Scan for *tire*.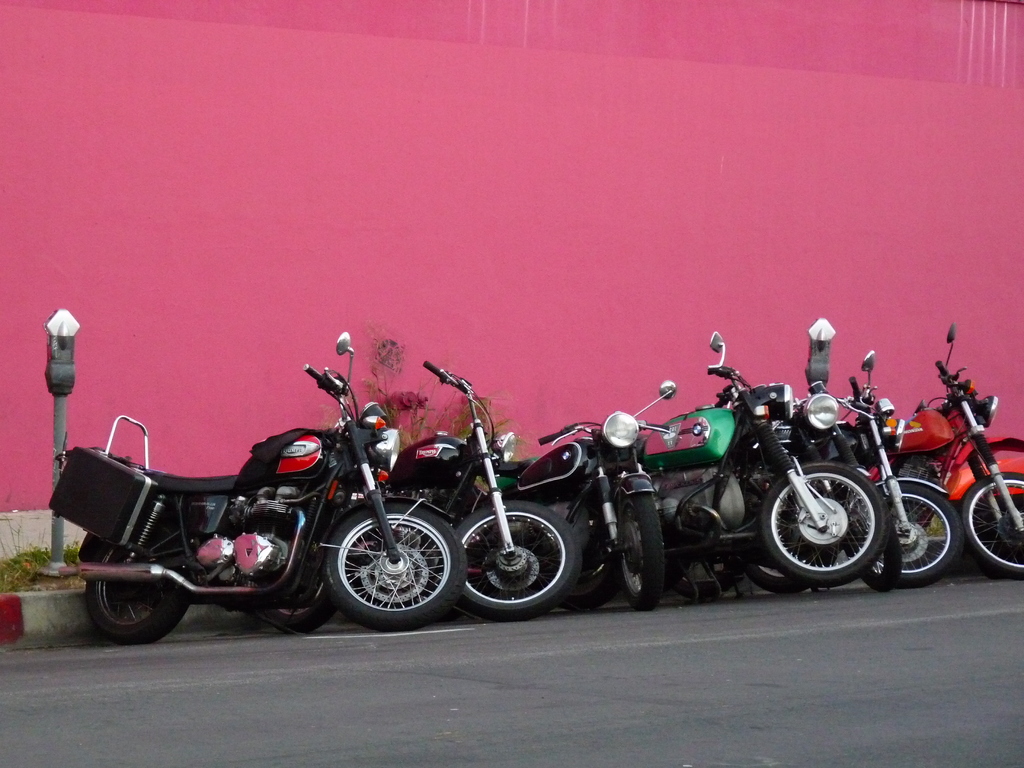
Scan result: 616/488/662/611.
